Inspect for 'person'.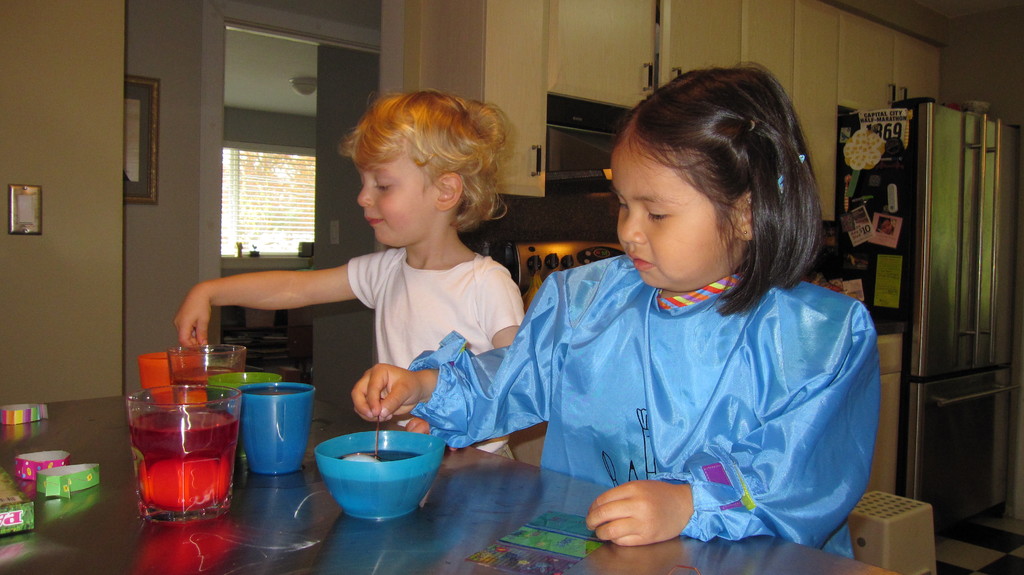
Inspection: [left=442, top=65, right=880, bottom=560].
